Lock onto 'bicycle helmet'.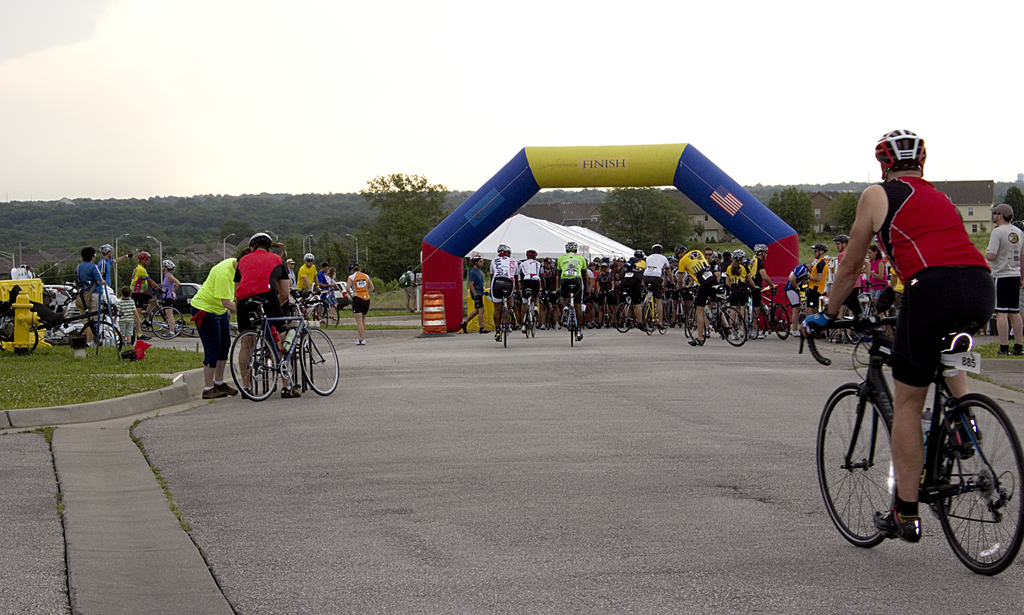
Locked: box(873, 128, 925, 168).
